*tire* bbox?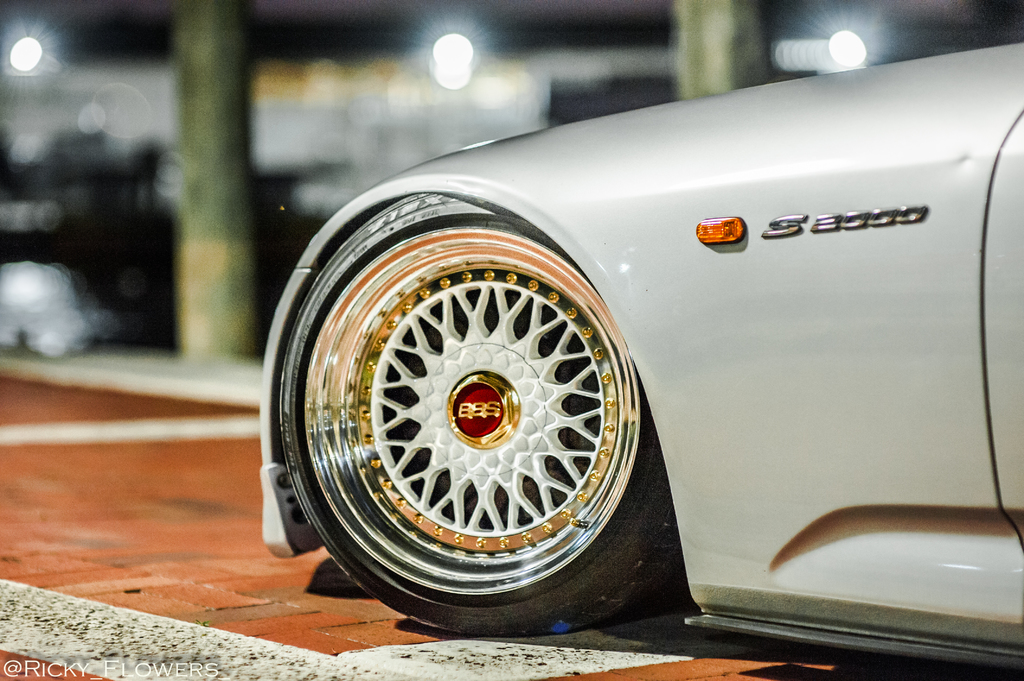
region(278, 186, 679, 643)
